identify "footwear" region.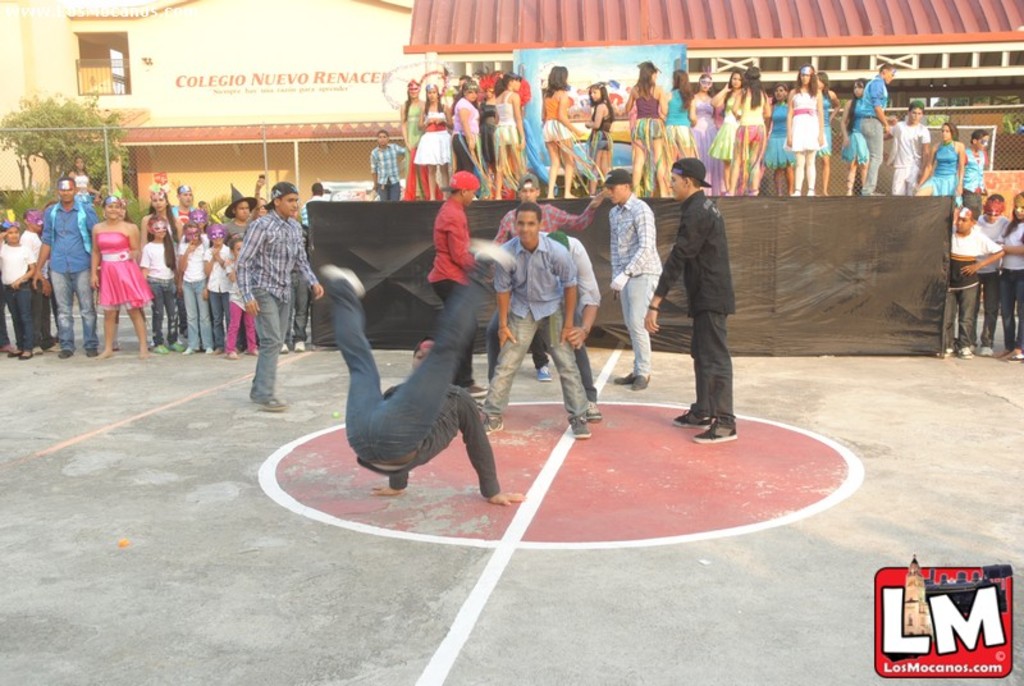
Region: bbox=[536, 367, 552, 384].
